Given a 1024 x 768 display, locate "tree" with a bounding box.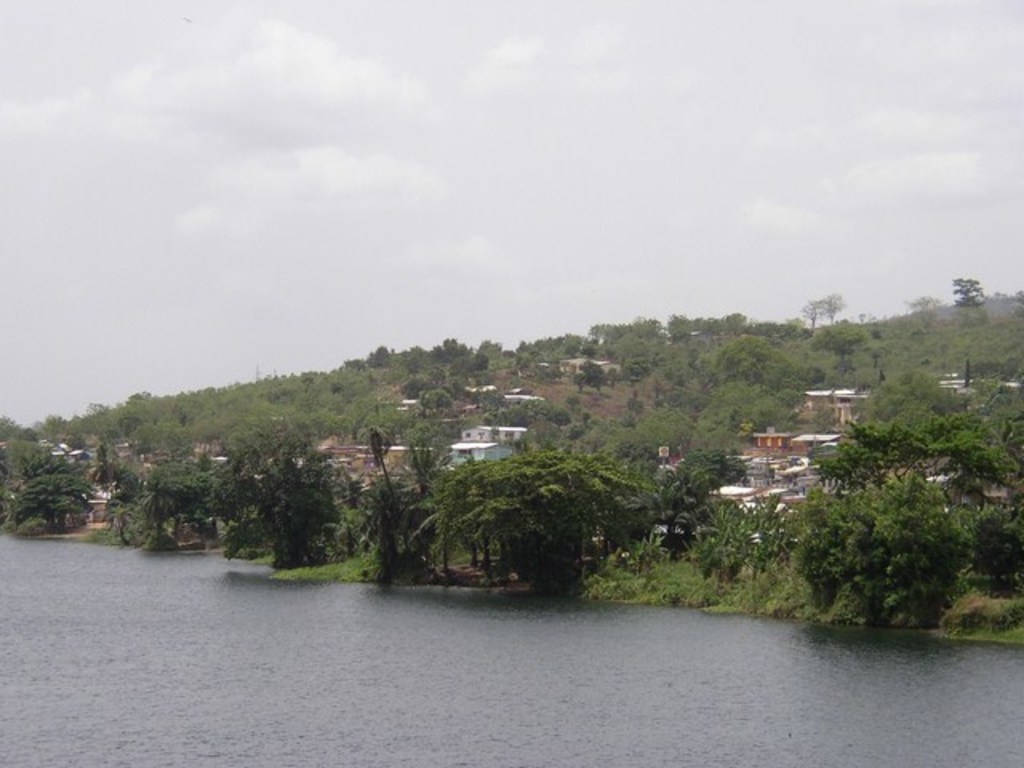
Located: bbox(402, 448, 666, 595).
